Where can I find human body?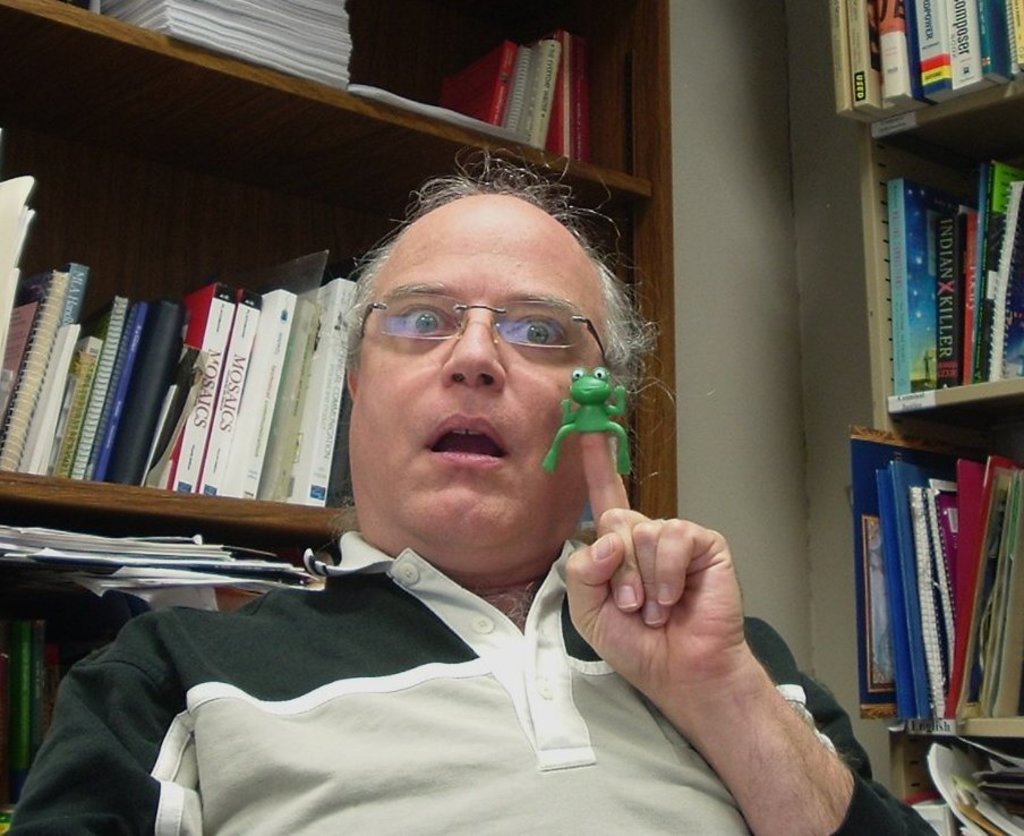
You can find it at region(117, 178, 784, 819).
